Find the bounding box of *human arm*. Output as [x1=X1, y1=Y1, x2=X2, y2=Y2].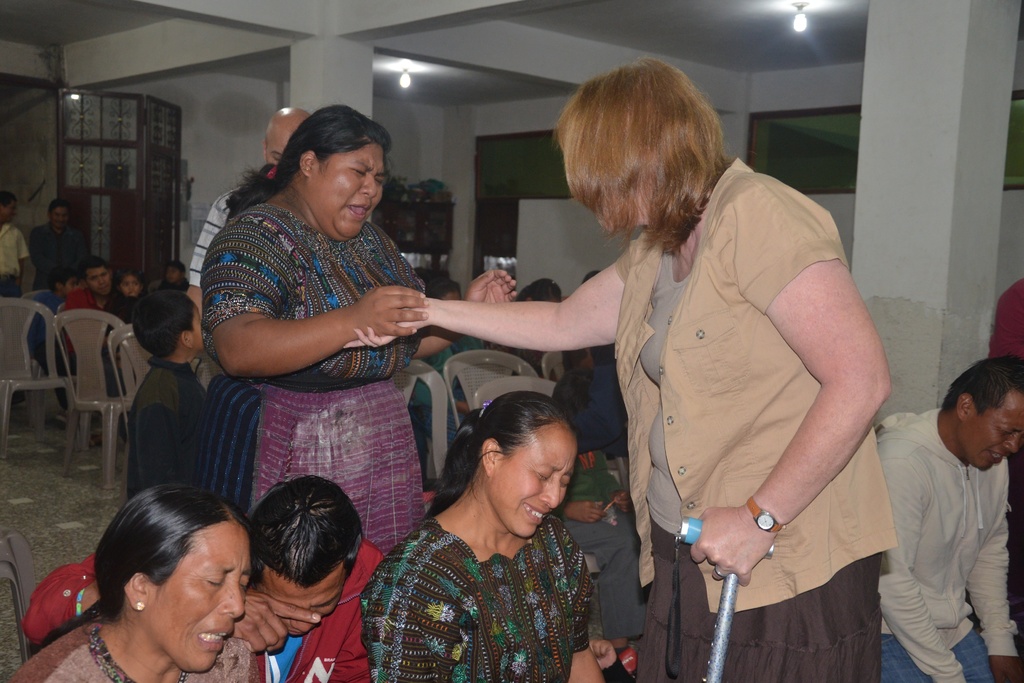
[x1=610, y1=485, x2=634, y2=517].
